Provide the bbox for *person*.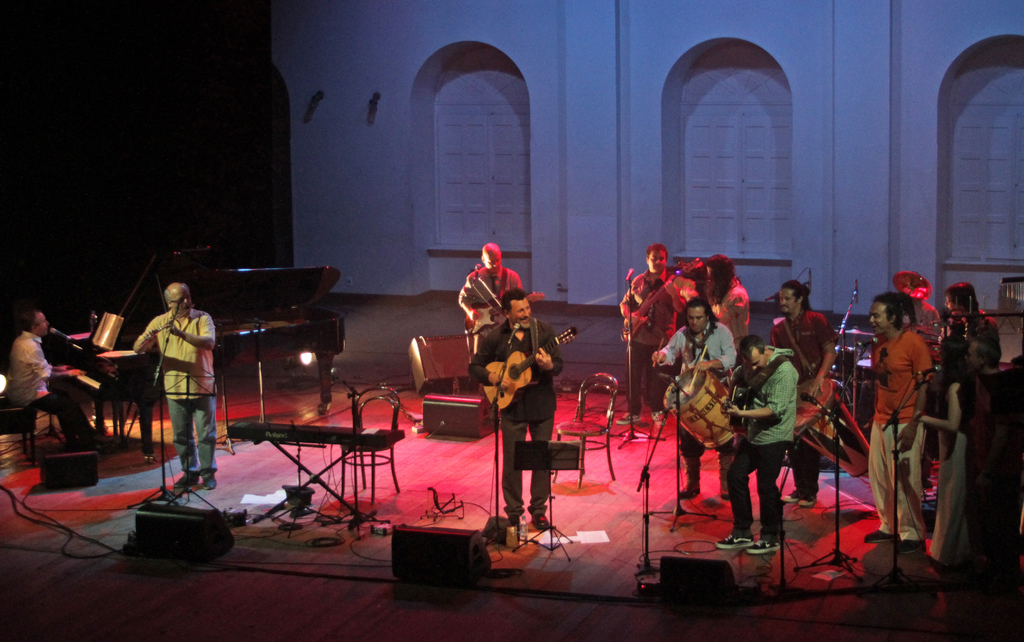
{"x1": 457, "y1": 241, "x2": 543, "y2": 414}.
